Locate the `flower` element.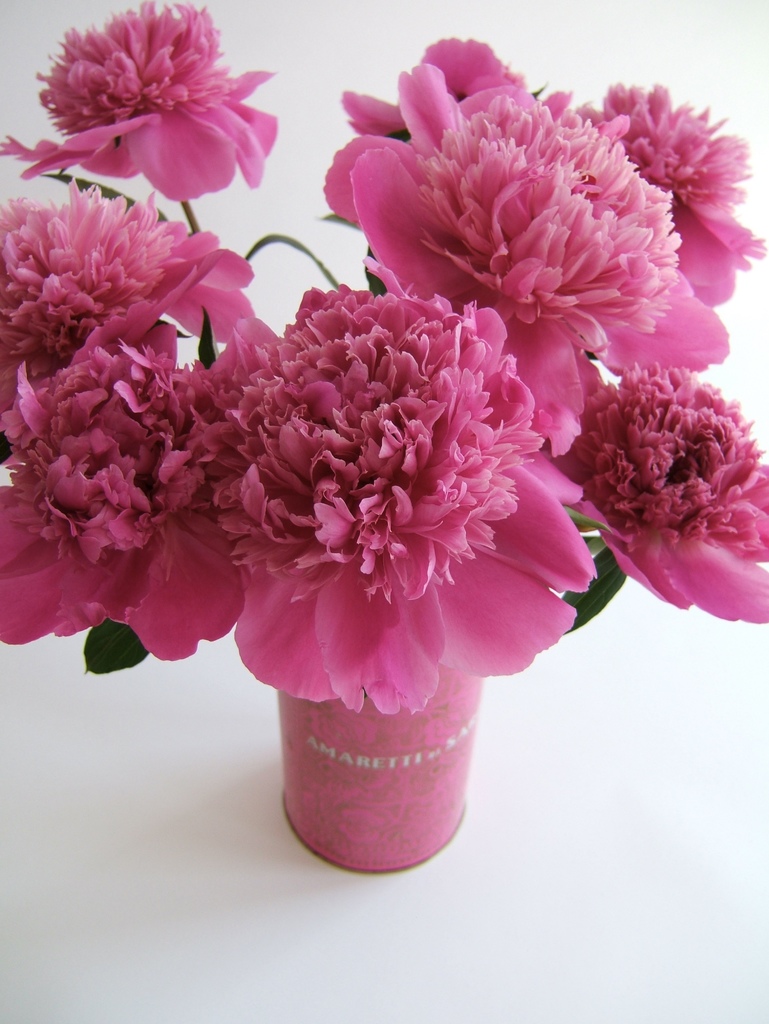
Element bbox: (x1=565, y1=378, x2=768, y2=624).
